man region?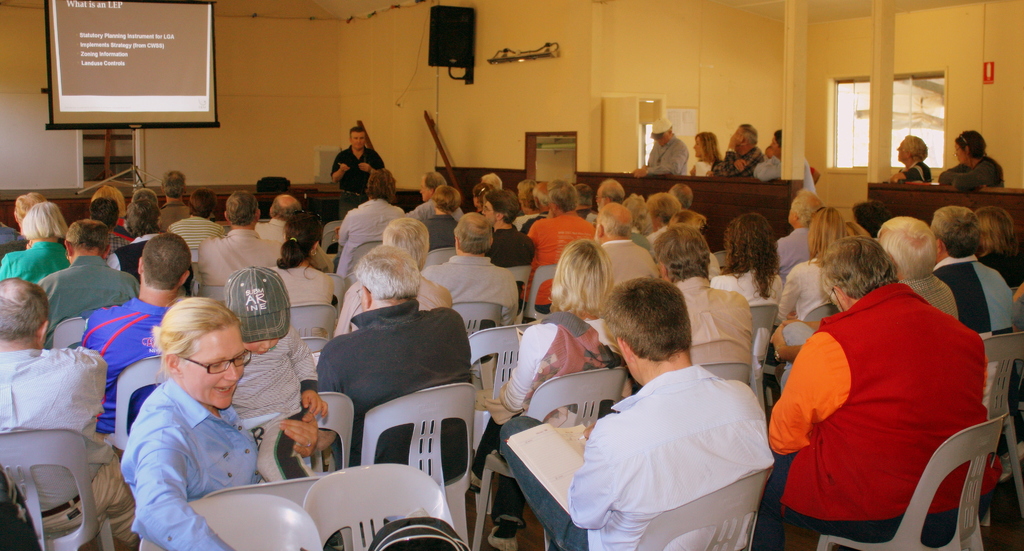
x1=499, y1=281, x2=781, y2=550
